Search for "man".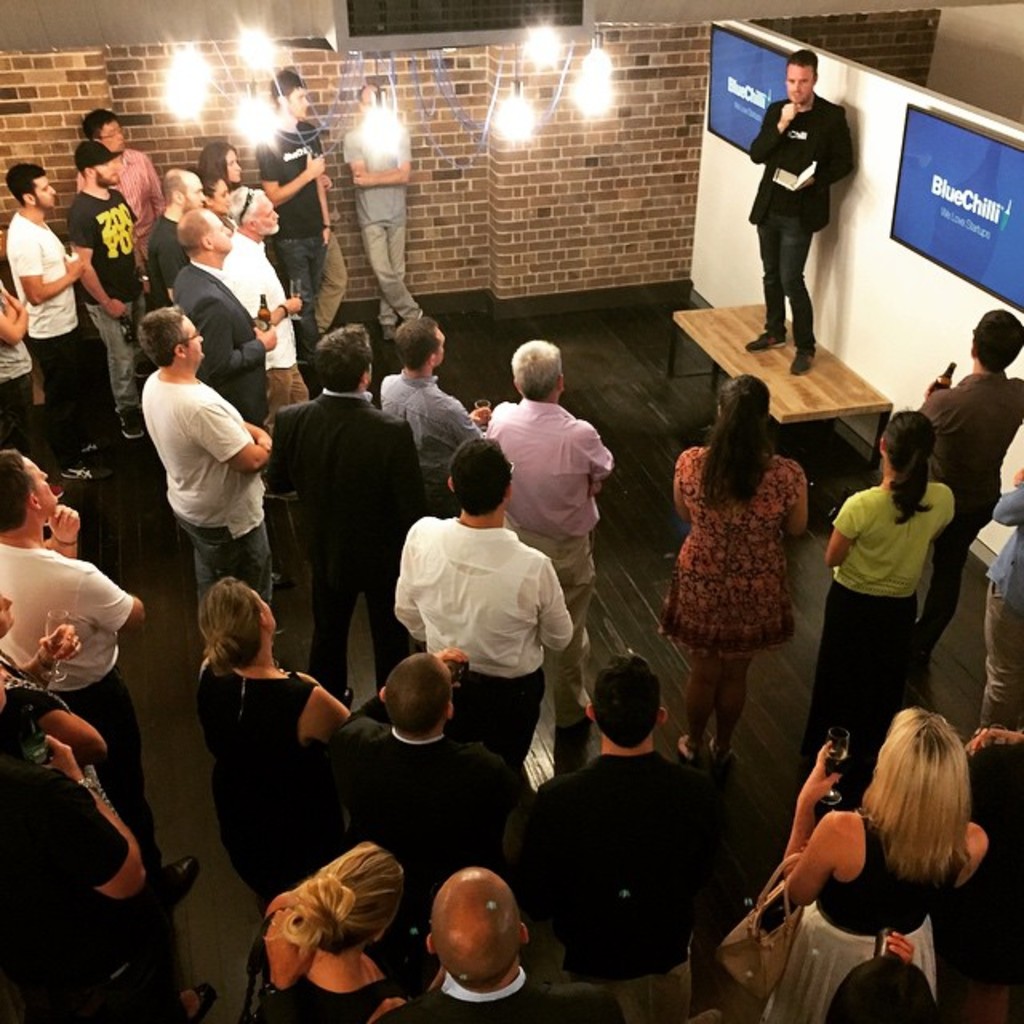
Found at 144/166/208/314.
